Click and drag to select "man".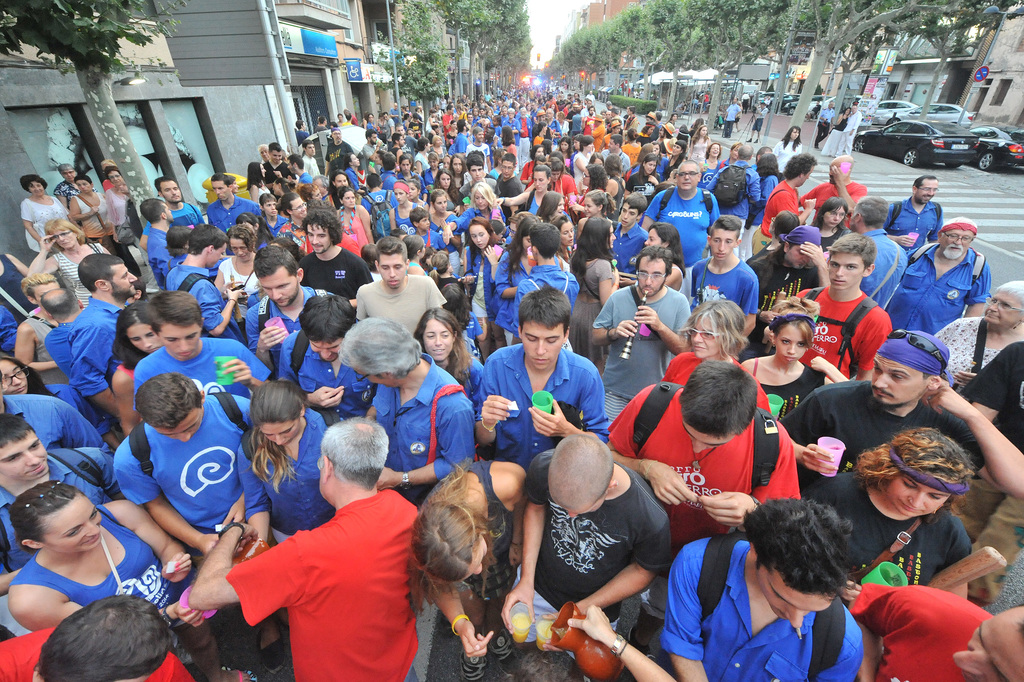
Selection: locate(463, 145, 497, 200).
